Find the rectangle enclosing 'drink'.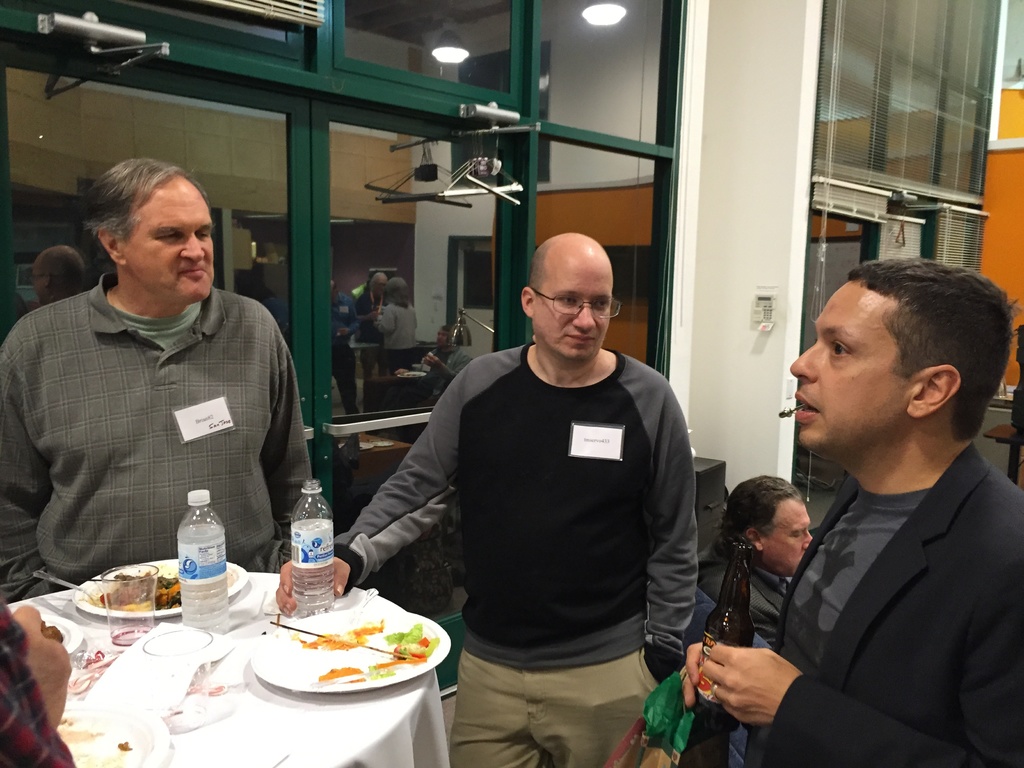
region(697, 595, 755, 723).
